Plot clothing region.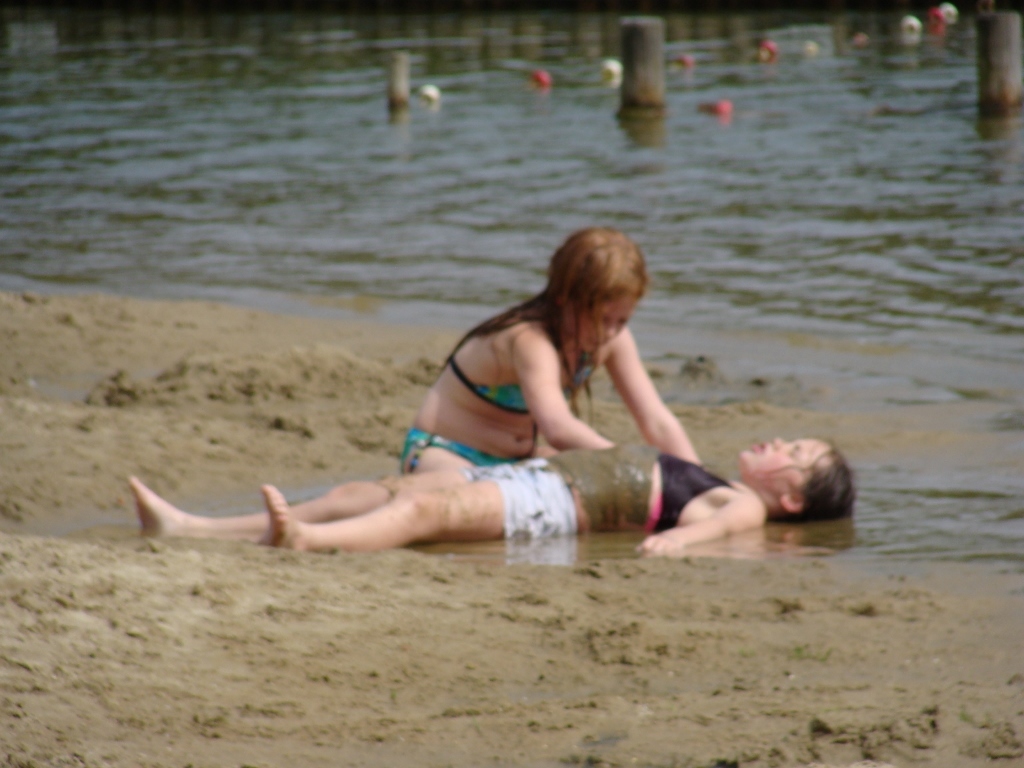
Plotted at <region>456, 449, 737, 537</region>.
